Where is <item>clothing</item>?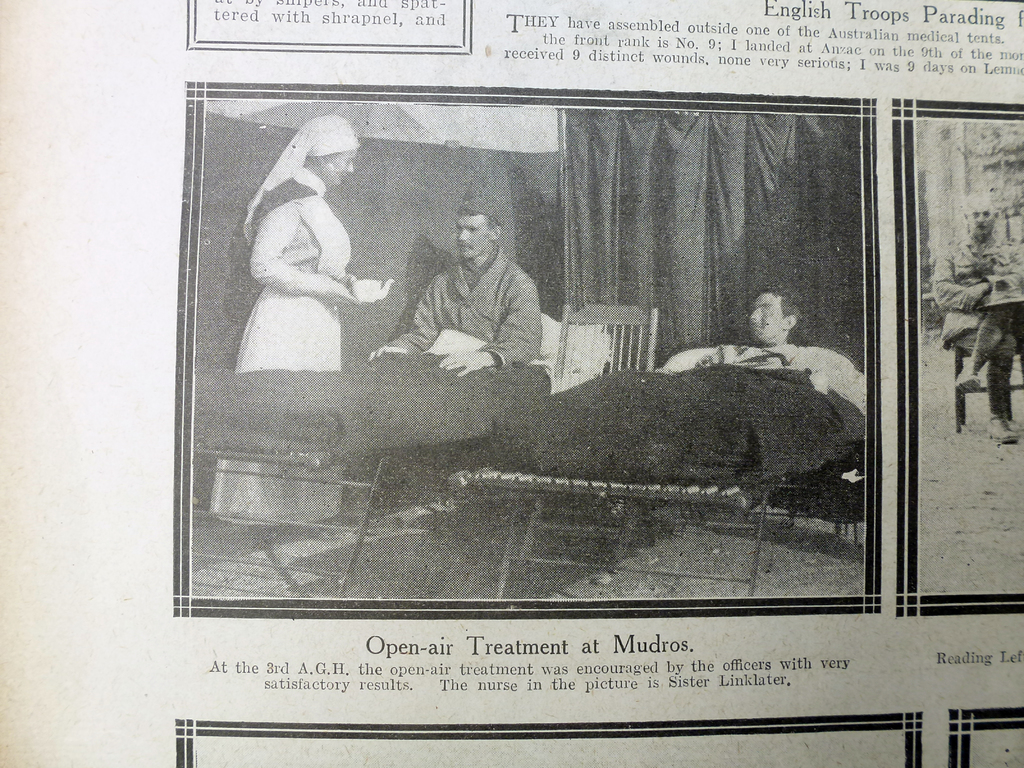
x1=689, y1=341, x2=831, y2=406.
